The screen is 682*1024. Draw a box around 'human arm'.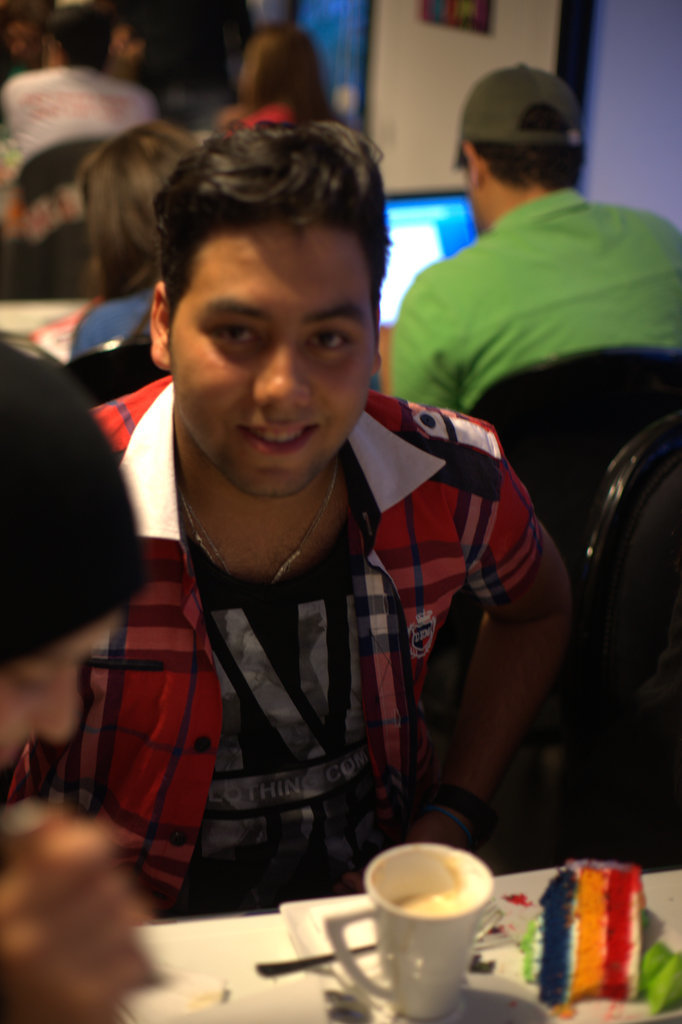
BBox(385, 430, 582, 865).
